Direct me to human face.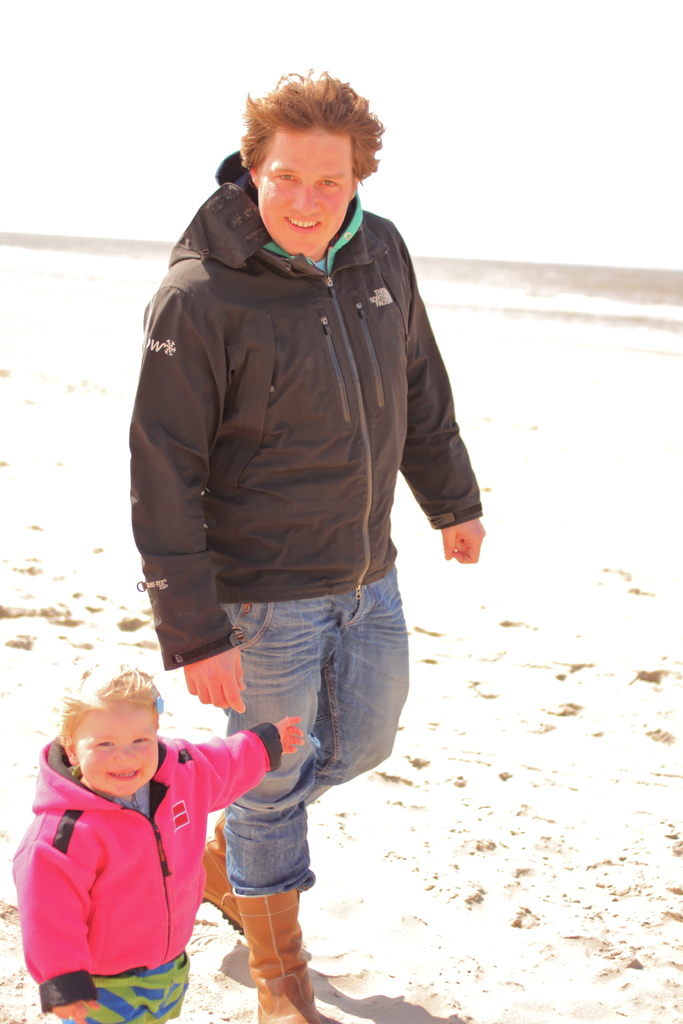
Direction: box(74, 712, 160, 799).
